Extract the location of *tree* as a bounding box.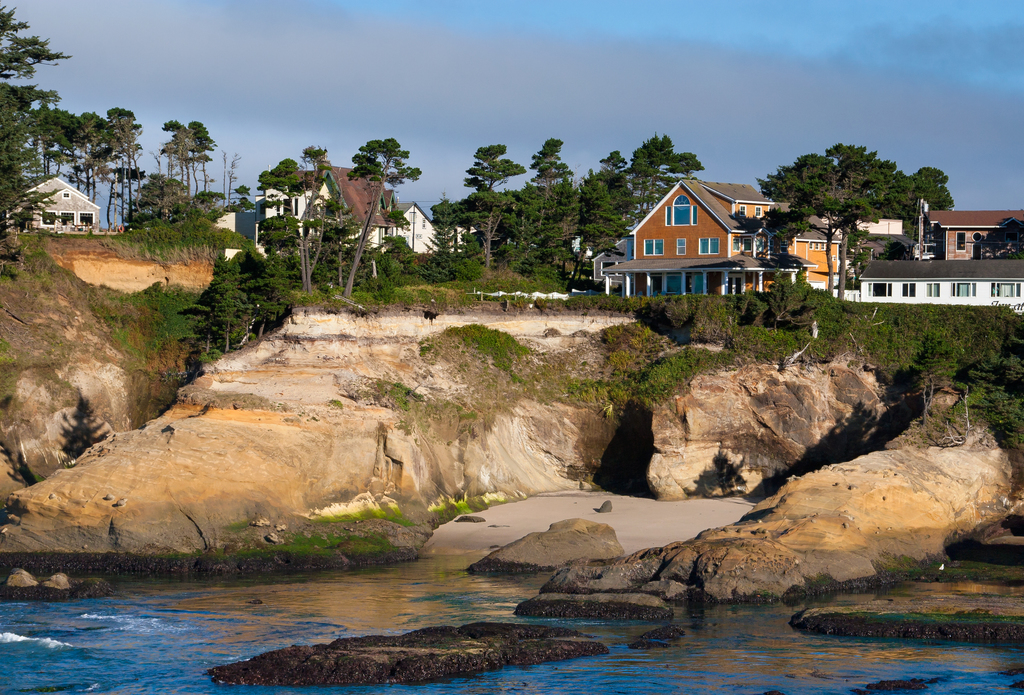
{"left": 762, "top": 278, "right": 851, "bottom": 339}.
